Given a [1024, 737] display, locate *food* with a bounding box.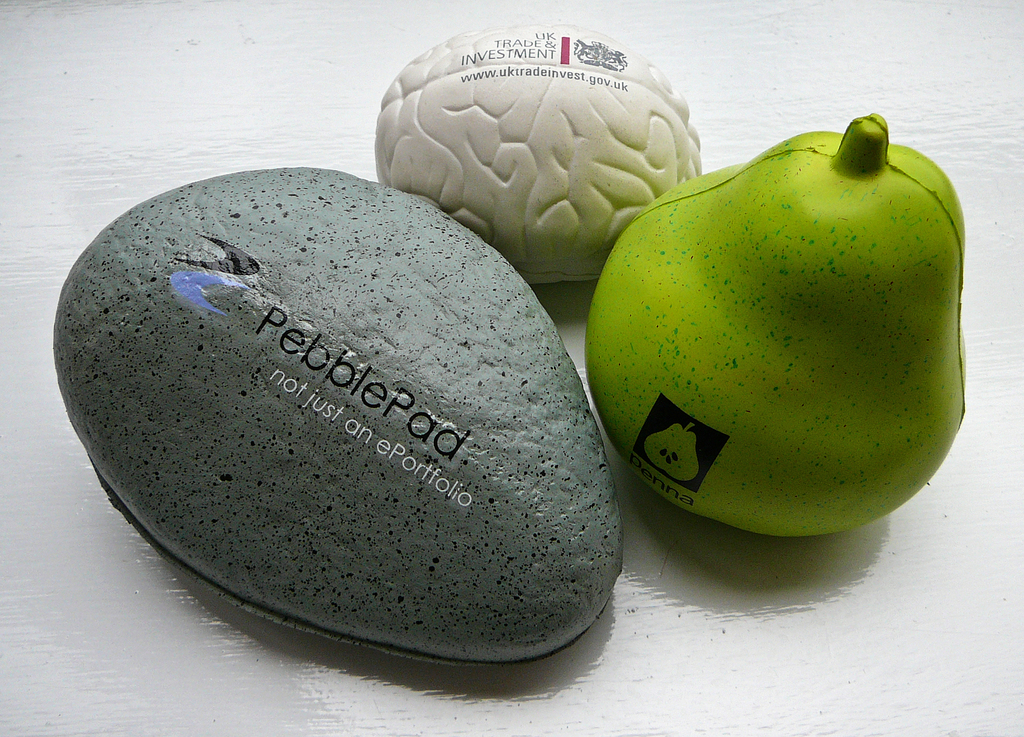
Located: BBox(580, 114, 988, 538).
